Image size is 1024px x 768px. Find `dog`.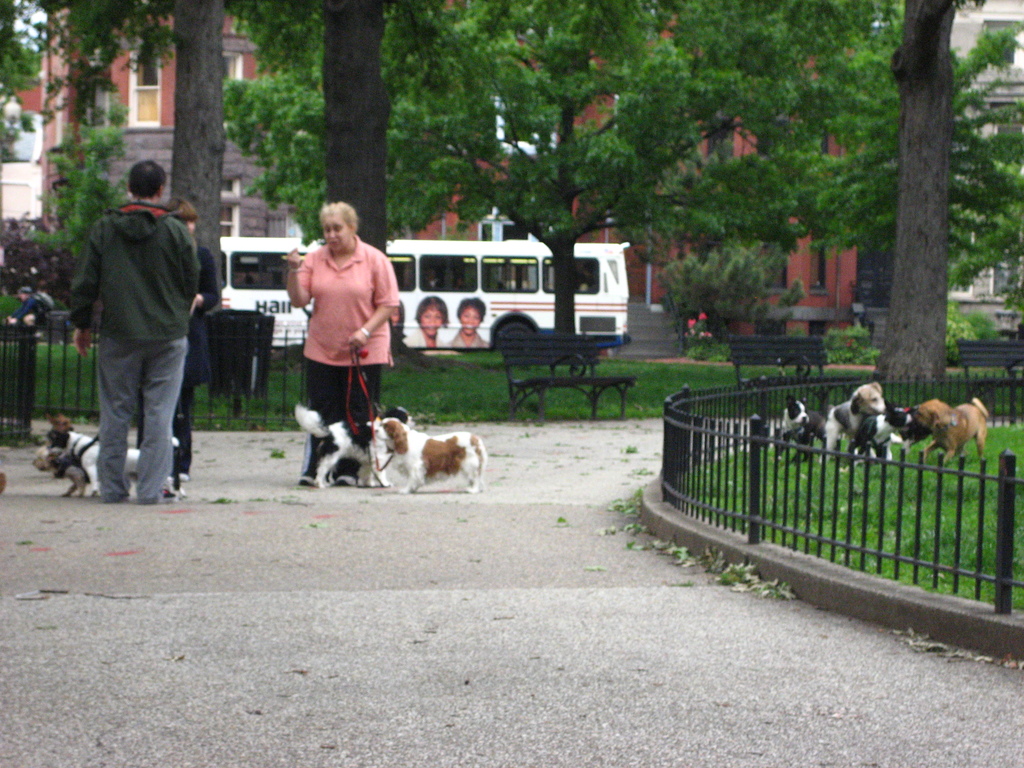
locate(852, 403, 916, 462).
